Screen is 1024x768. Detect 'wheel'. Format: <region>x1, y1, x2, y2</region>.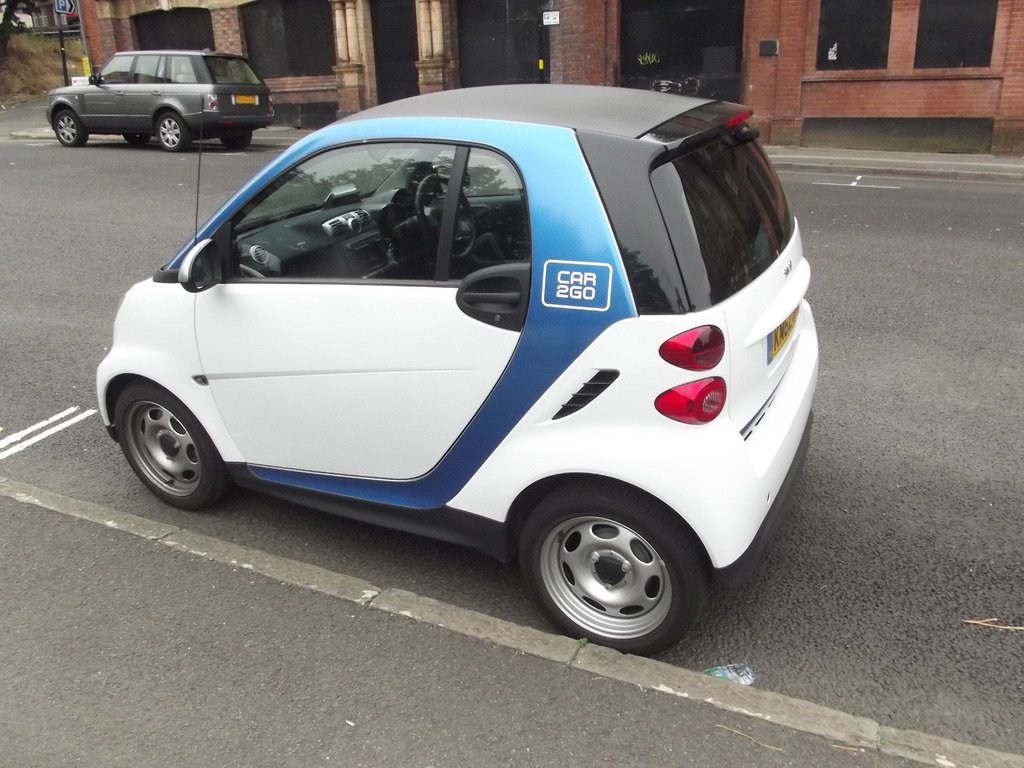
<region>154, 116, 190, 147</region>.
